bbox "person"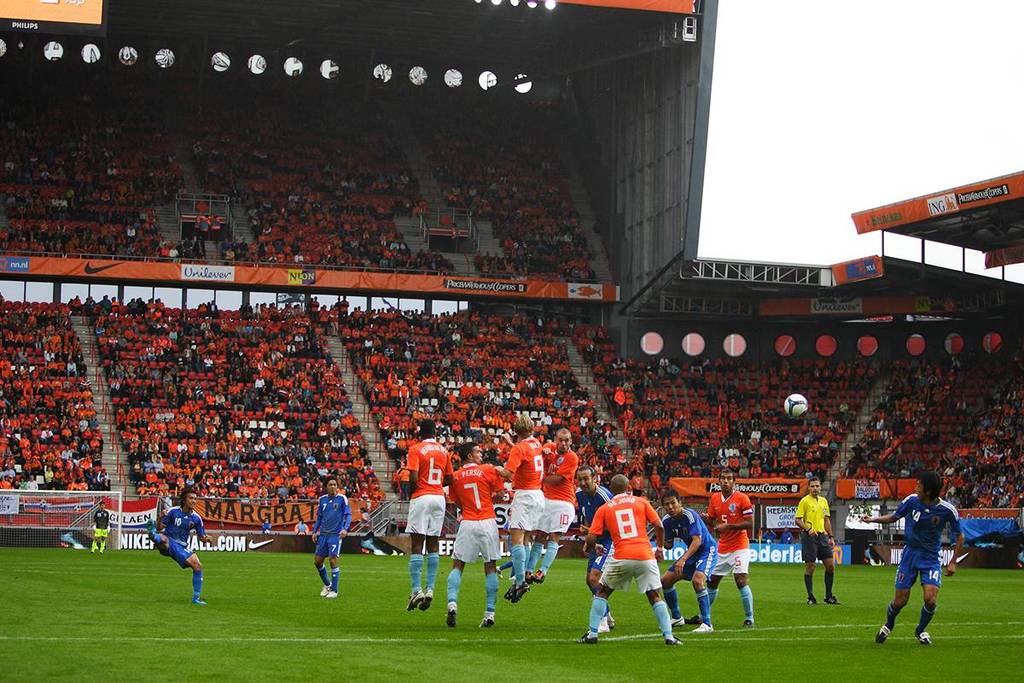
{"x1": 684, "y1": 470, "x2": 753, "y2": 628}
